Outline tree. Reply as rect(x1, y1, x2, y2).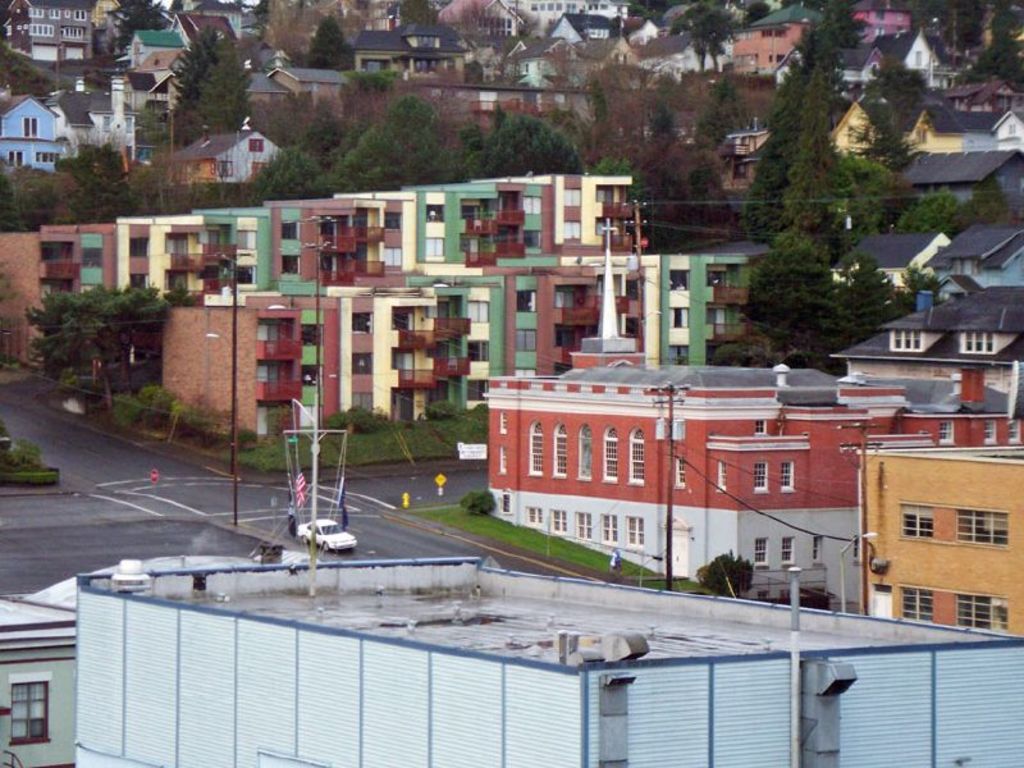
rect(347, 67, 399, 90).
